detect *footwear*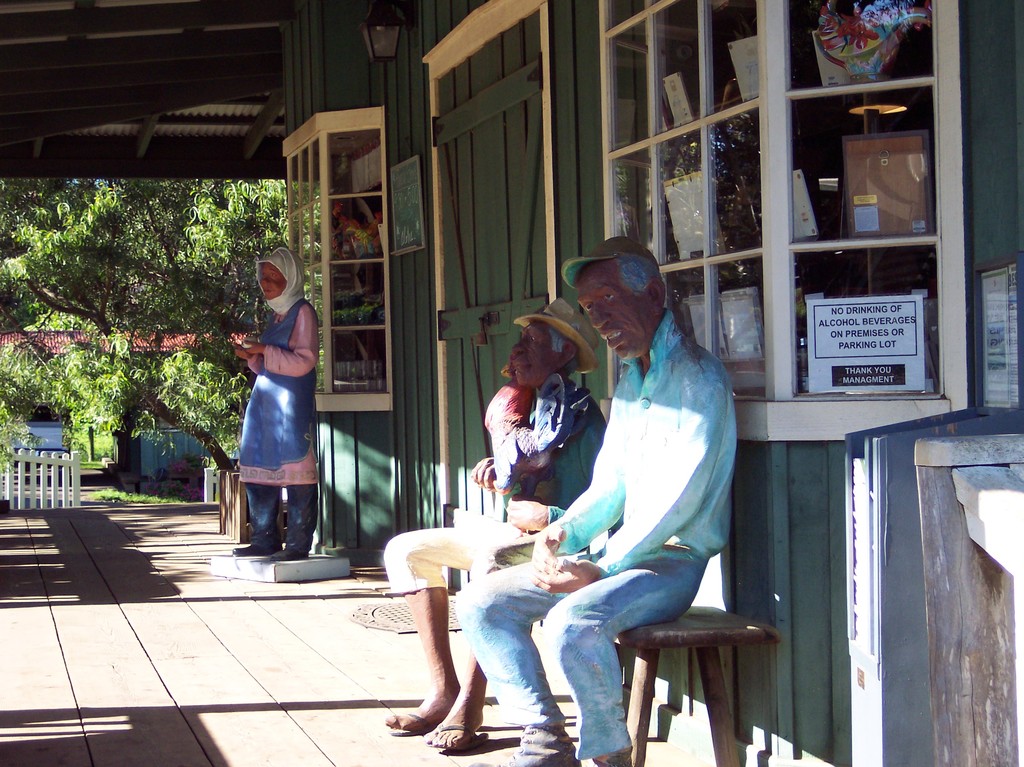
{"x1": 426, "y1": 712, "x2": 487, "y2": 750}
